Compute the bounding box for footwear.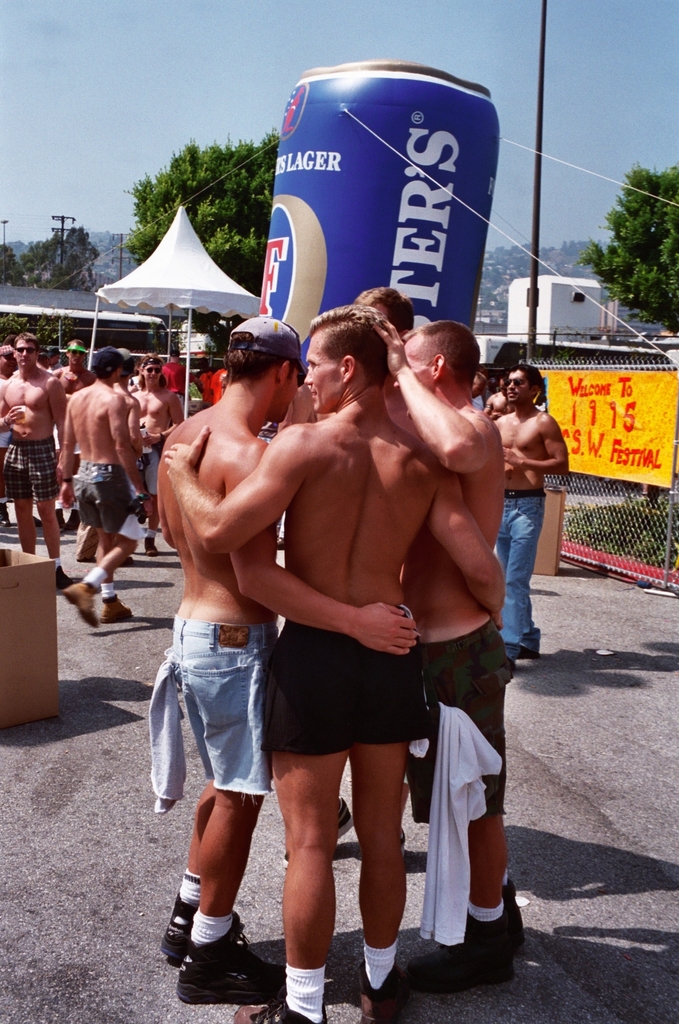
Rect(354, 945, 420, 1019).
